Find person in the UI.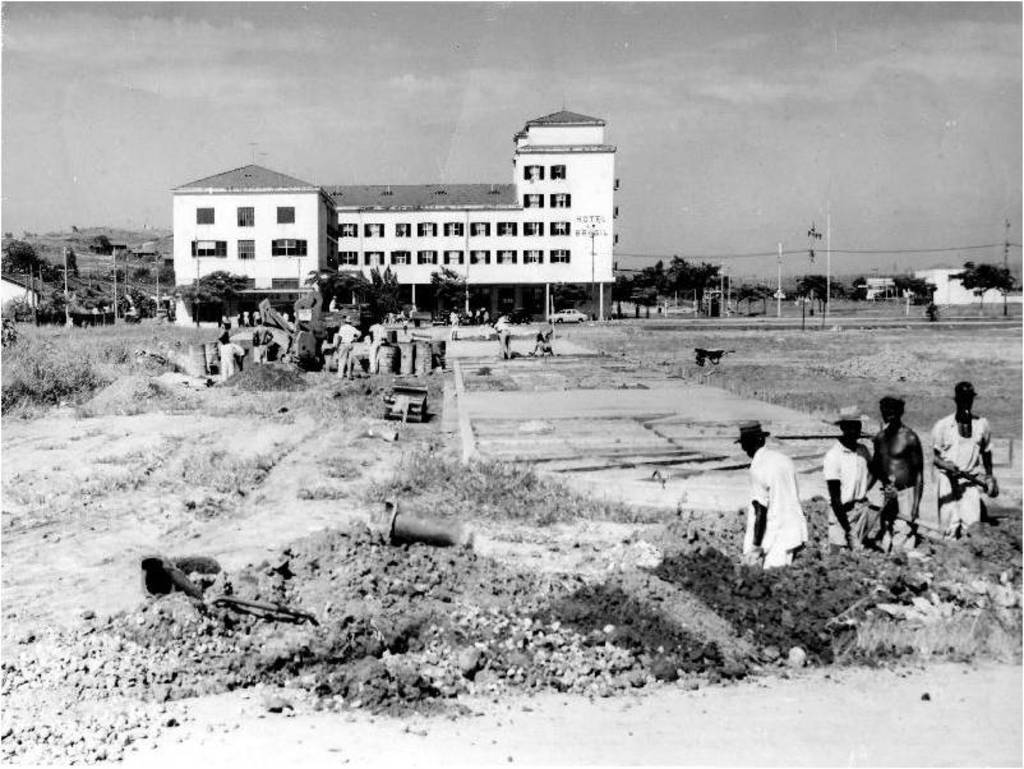
UI element at bbox=(244, 310, 250, 327).
